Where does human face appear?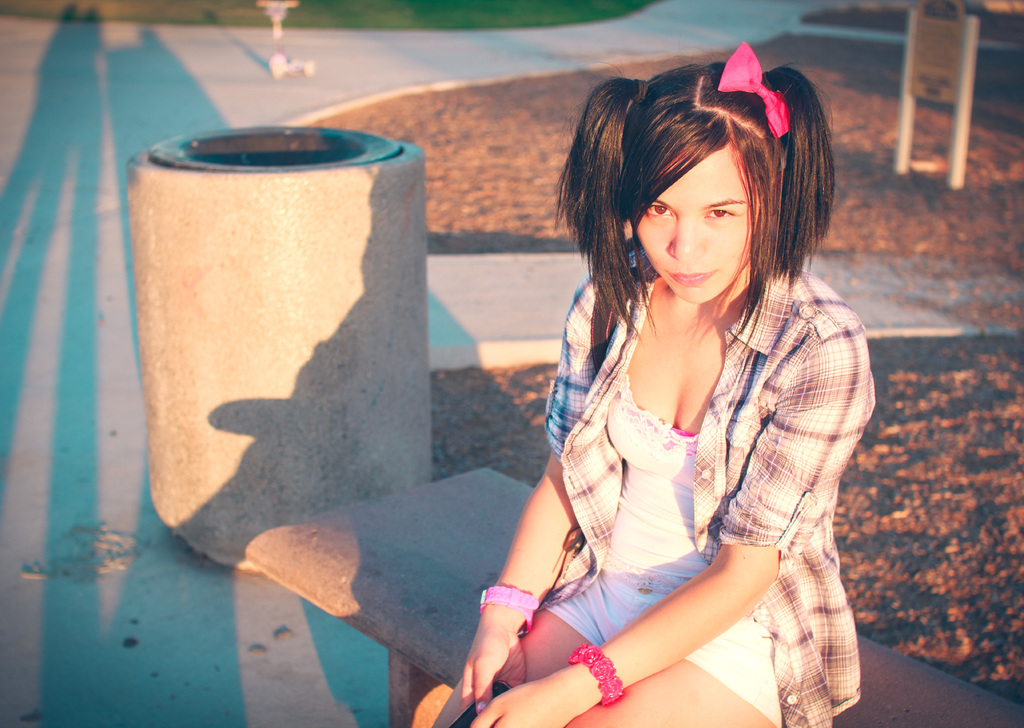
Appears at [641,151,751,302].
